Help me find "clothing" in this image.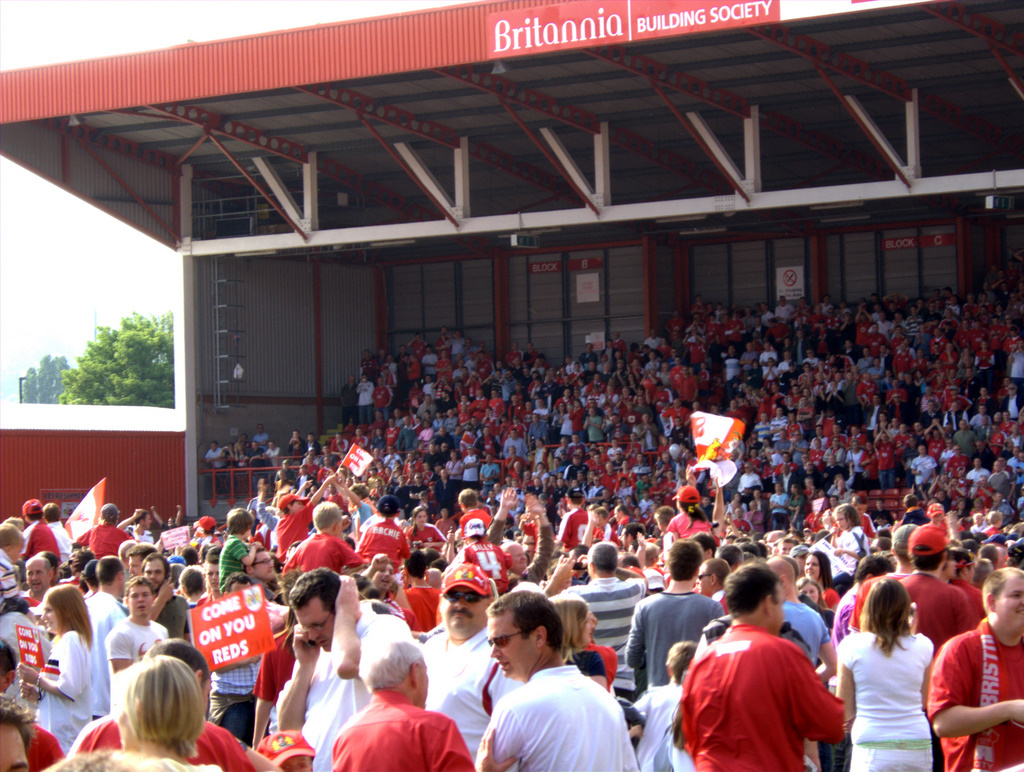
Found it: l=563, t=571, r=652, b=684.
